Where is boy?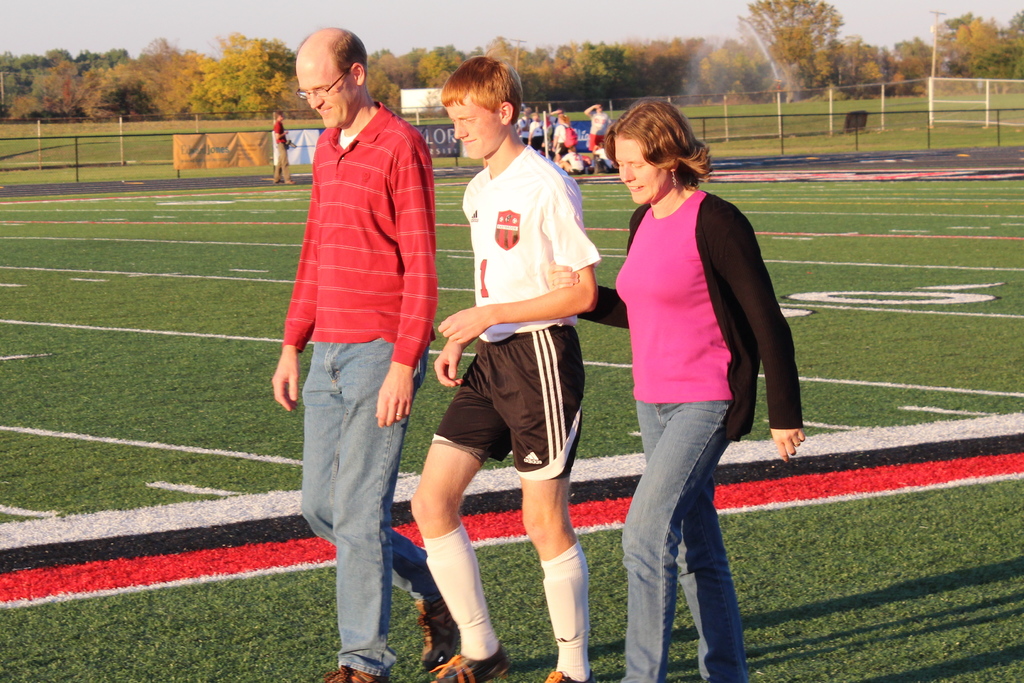
locate(555, 142, 586, 174).
